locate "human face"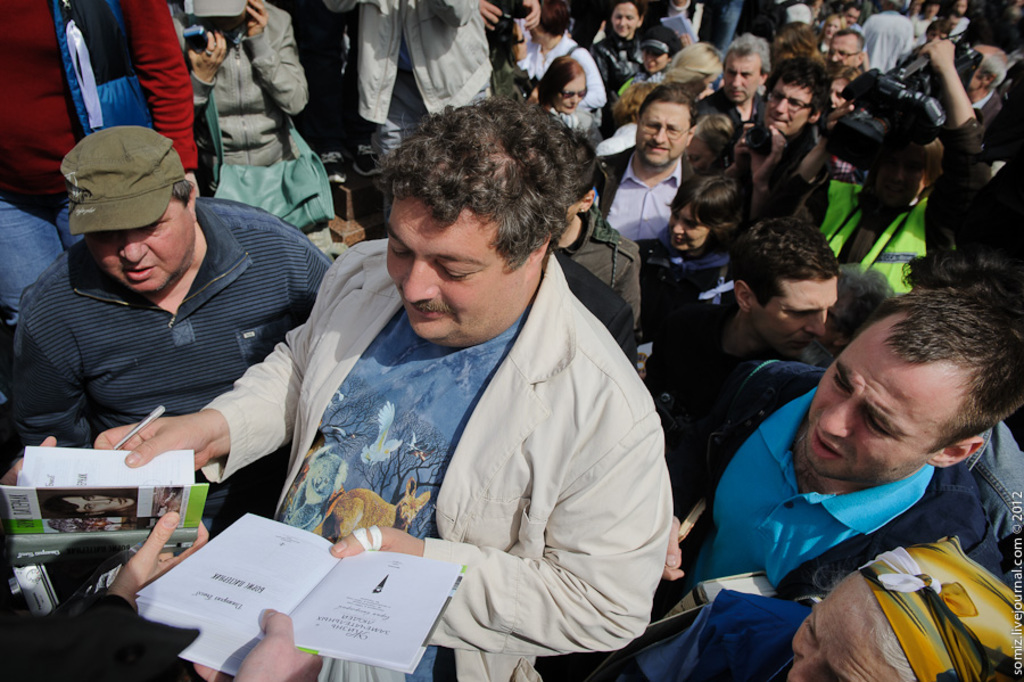
left=551, top=73, right=583, bottom=109
